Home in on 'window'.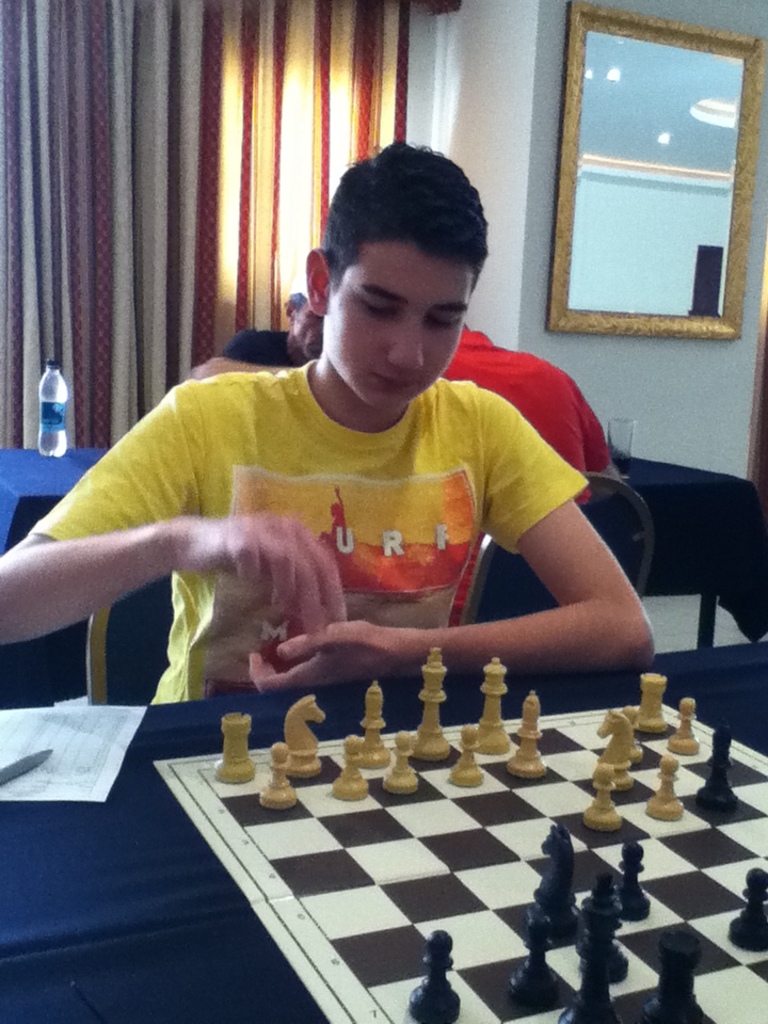
Homed in at [558, 0, 755, 338].
